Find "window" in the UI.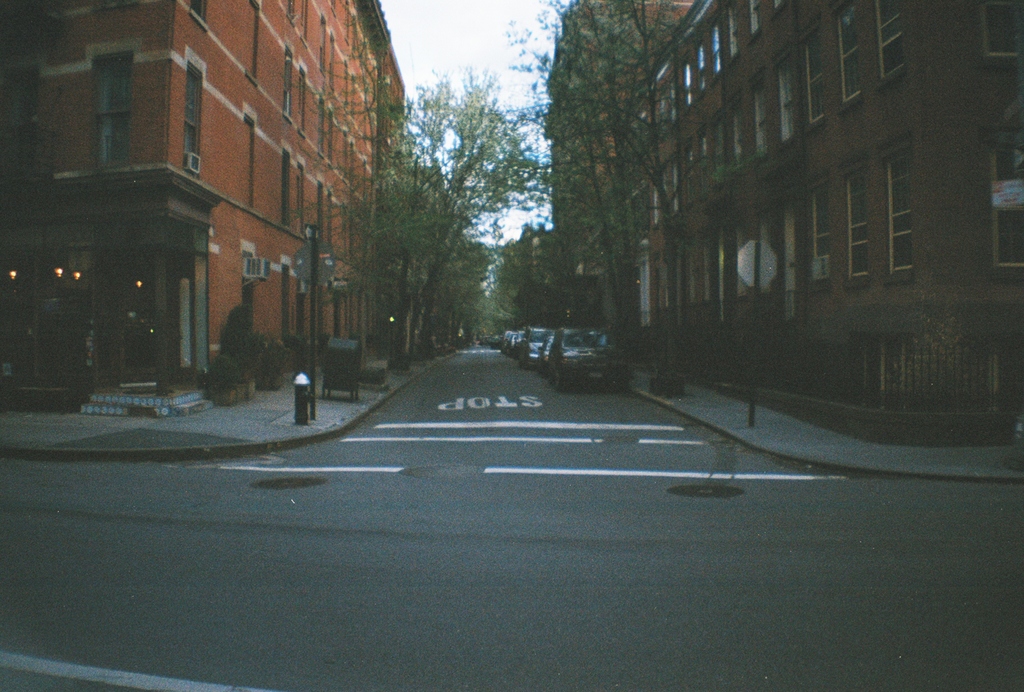
UI element at (x1=696, y1=124, x2=705, y2=204).
